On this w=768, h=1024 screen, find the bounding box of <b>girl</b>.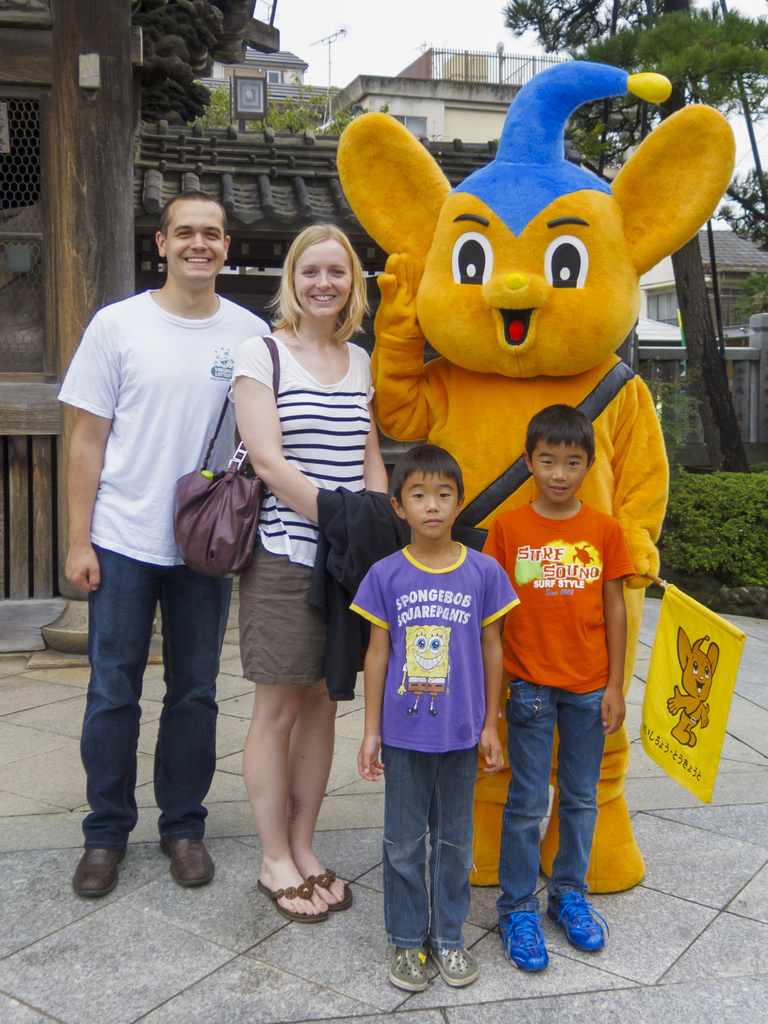
Bounding box: (241,221,388,918).
